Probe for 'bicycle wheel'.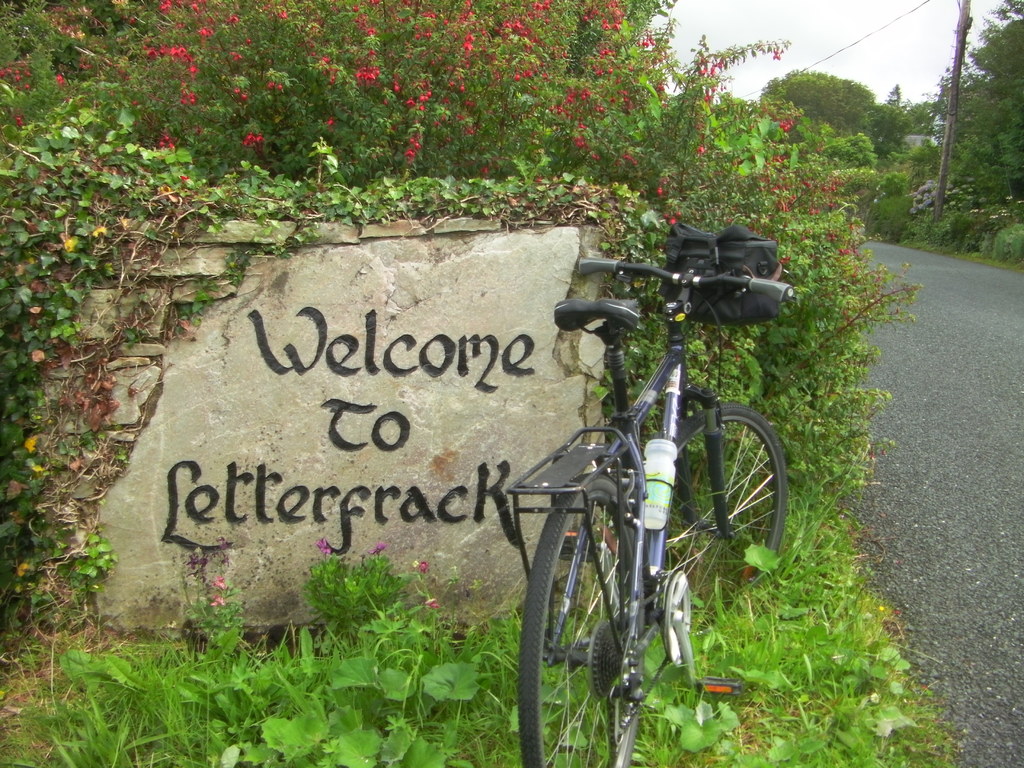
Probe result: crop(520, 471, 644, 767).
